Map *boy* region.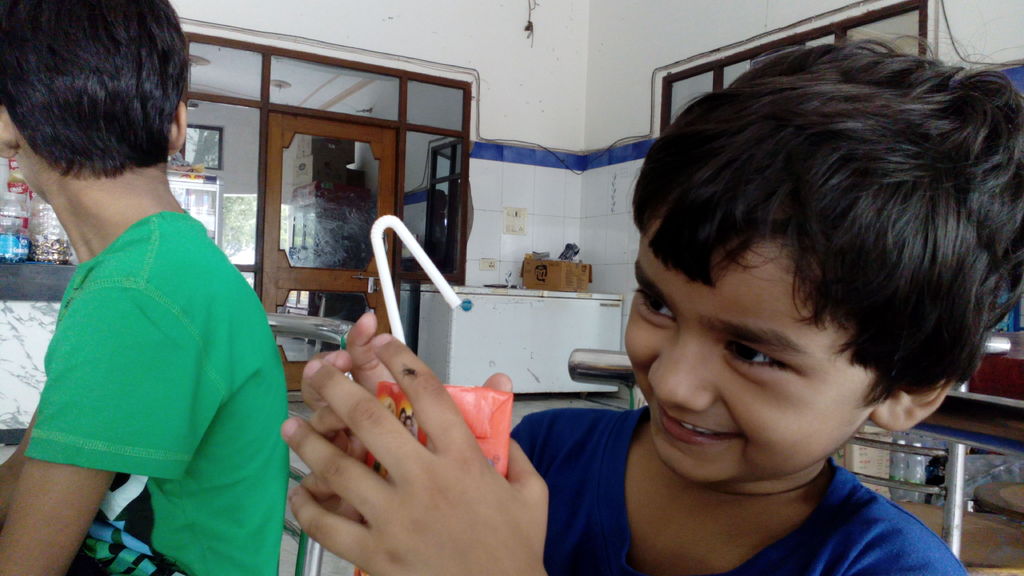
Mapped to bbox=(525, 51, 1002, 575).
